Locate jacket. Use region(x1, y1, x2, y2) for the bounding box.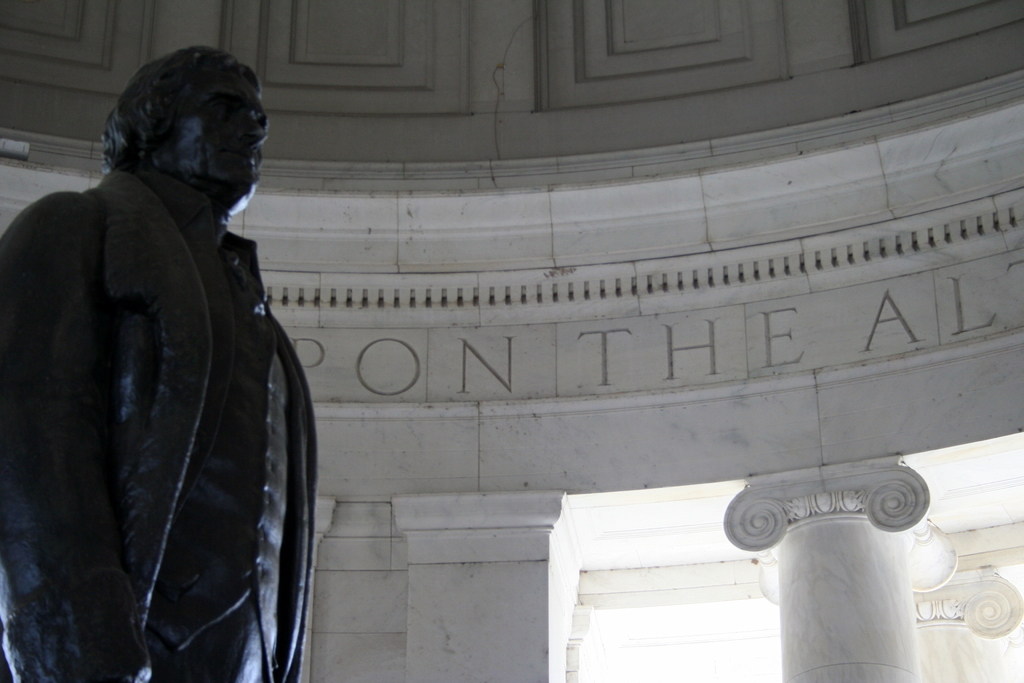
region(17, 79, 307, 652).
